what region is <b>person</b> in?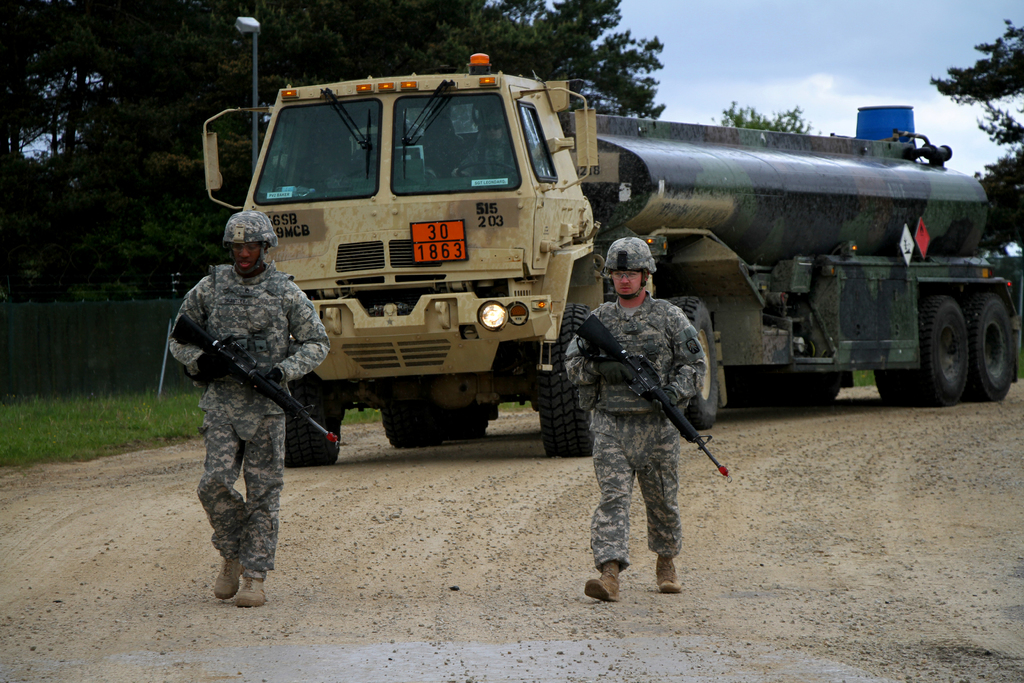
detection(174, 186, 315, 620).
